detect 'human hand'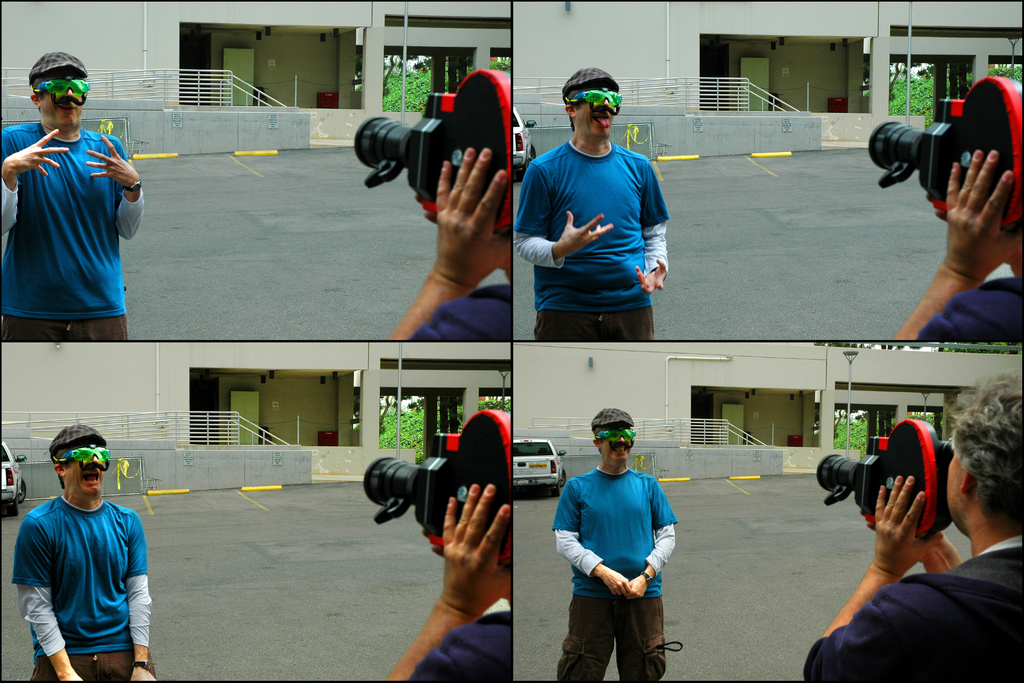
box=[86, 136, 138, 186]
